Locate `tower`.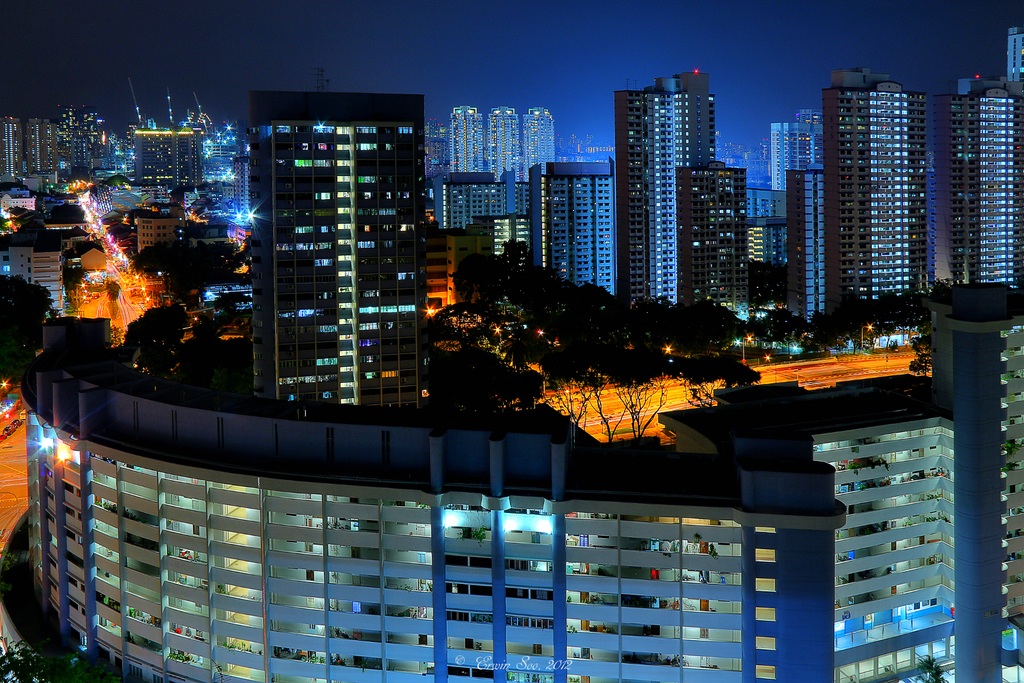
Bounding box: rect(518, 109, 555, 182).
